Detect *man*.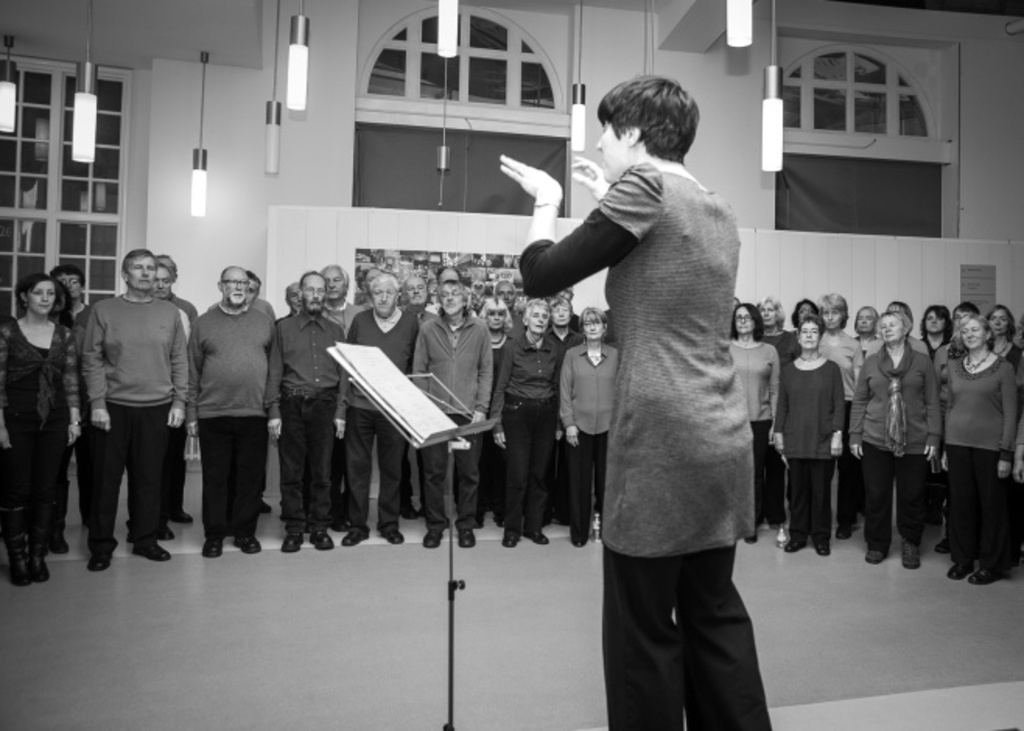
Detected at x1=487 y1=280 x2=523 y2=338.
